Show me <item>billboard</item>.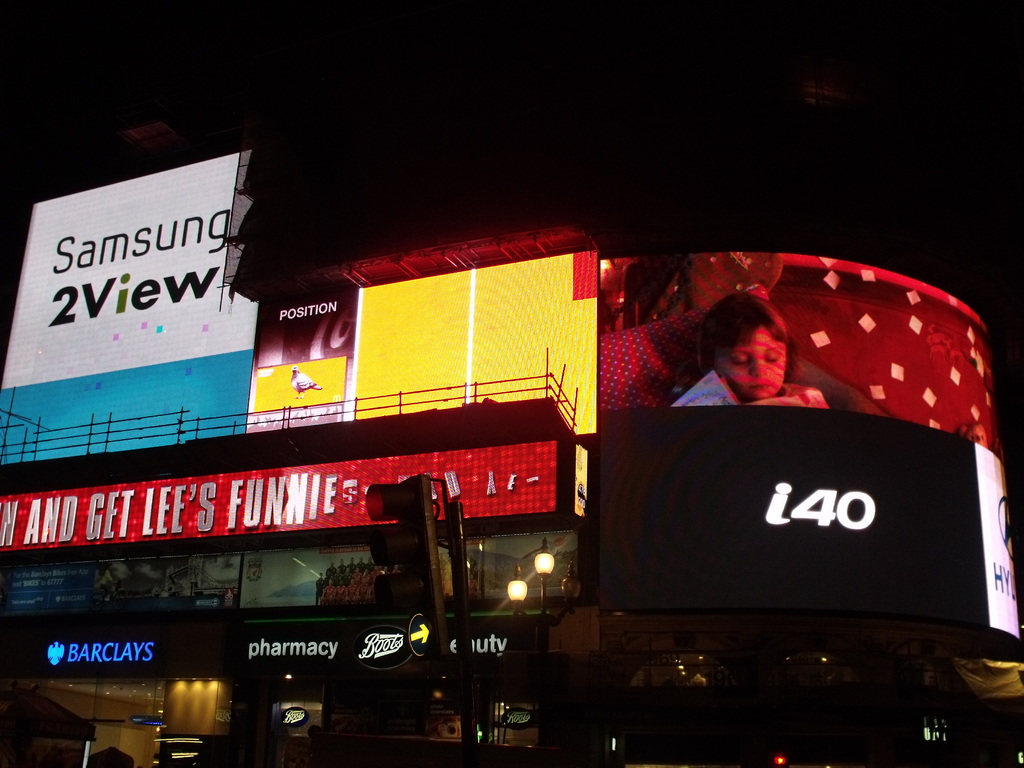
<item>billboard</item> is here: BBox(500, 703, 542, 728).
